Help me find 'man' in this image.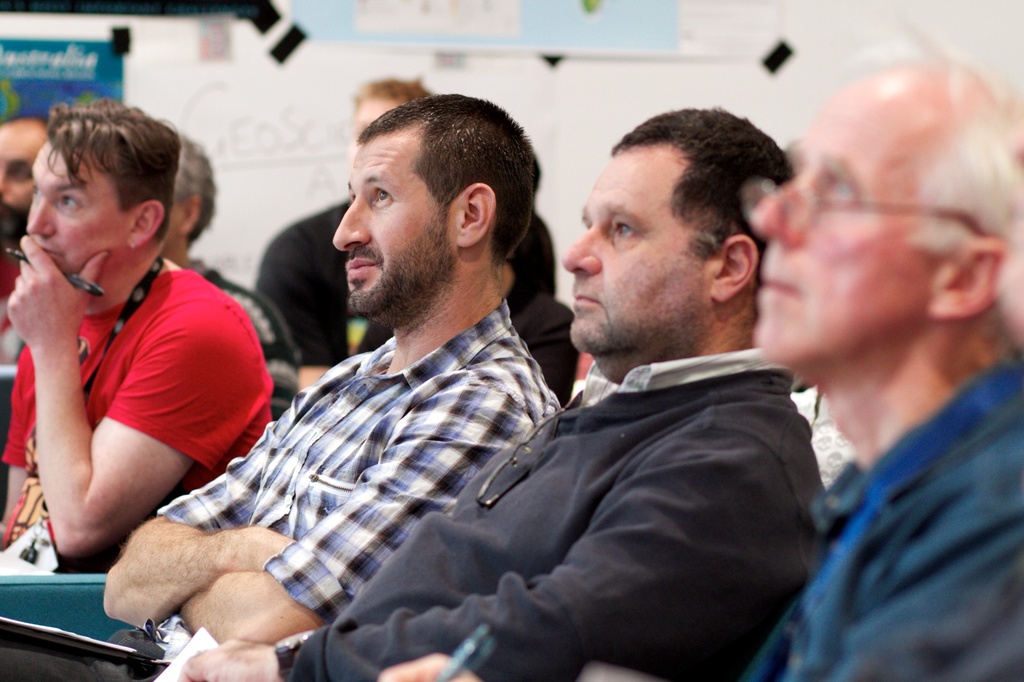
Found it: 729, 43, 1023, 679.
